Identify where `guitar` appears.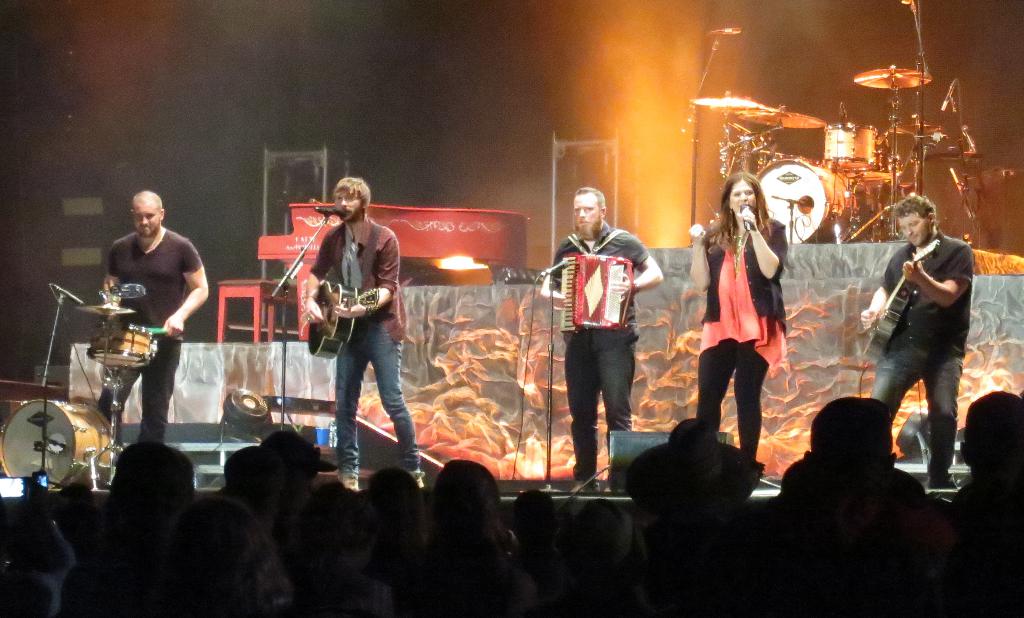
Appears at (left=294, top=272, right=380, bottom=382).
